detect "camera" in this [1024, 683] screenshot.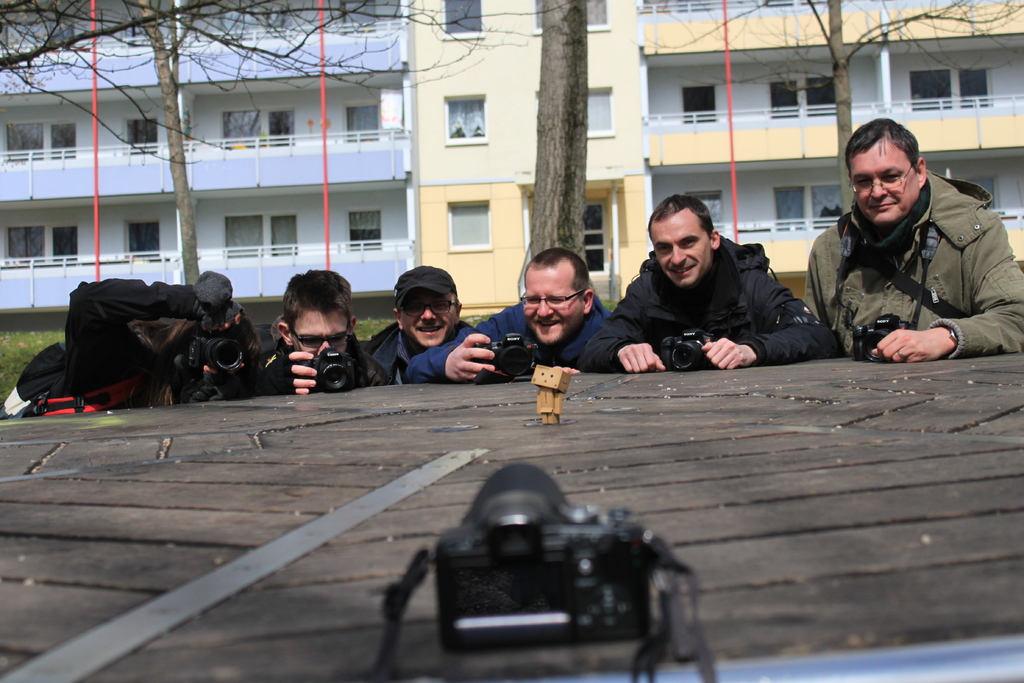
Detection: 174,325,248,406.
